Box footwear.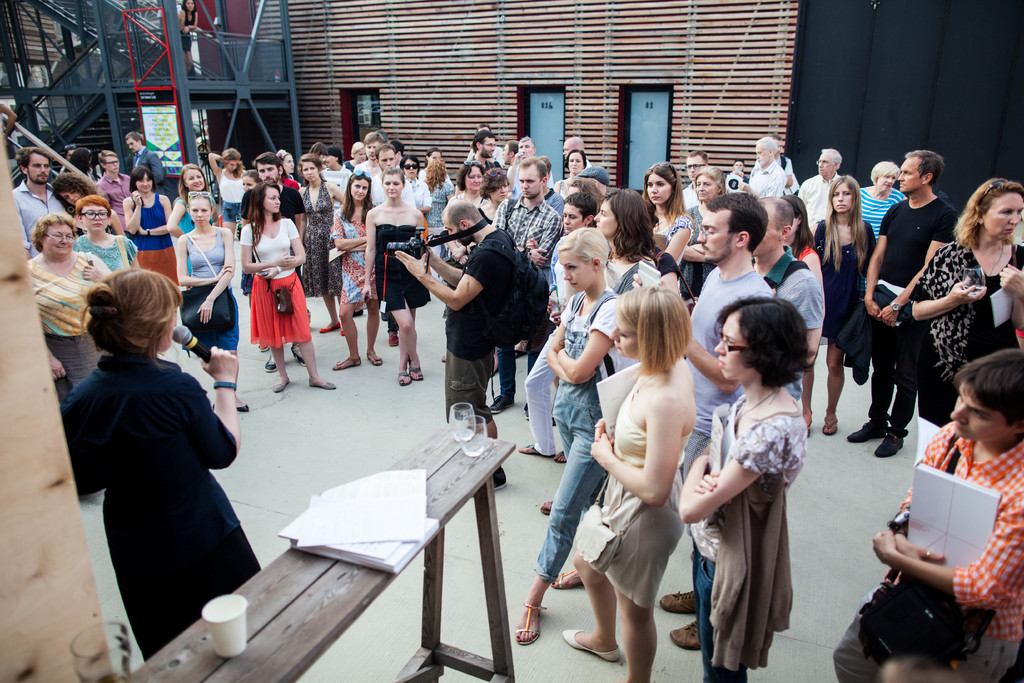
[513,597,541,646].
